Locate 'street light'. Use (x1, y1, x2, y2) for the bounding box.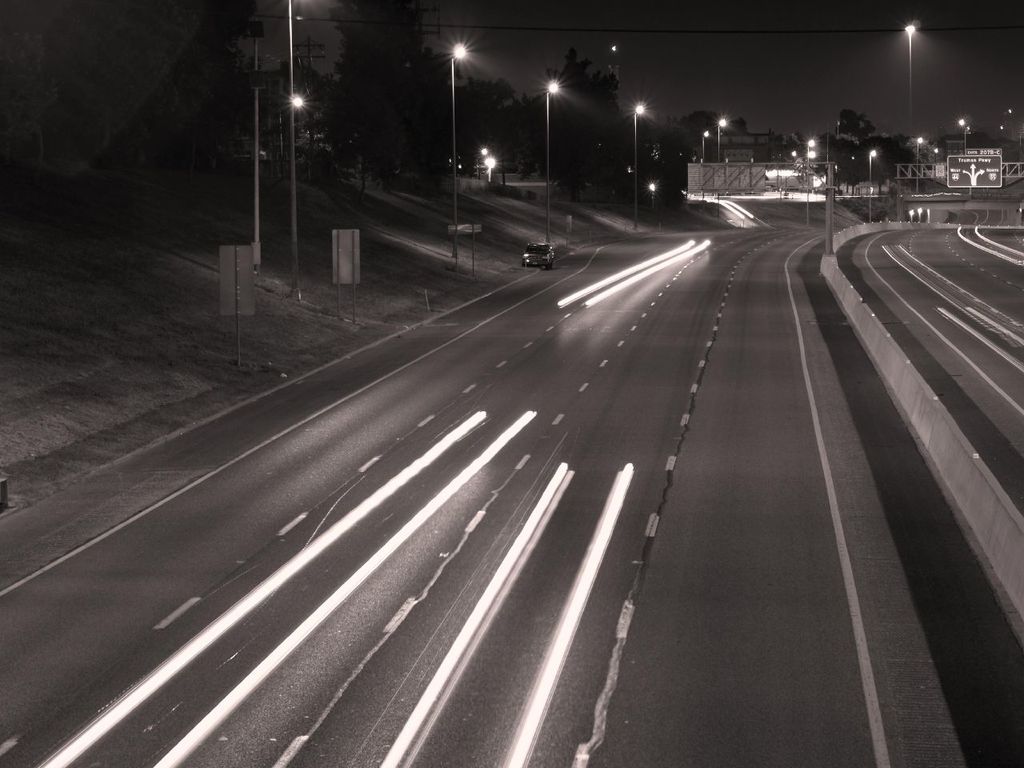
(275, 94, 303, 162).
